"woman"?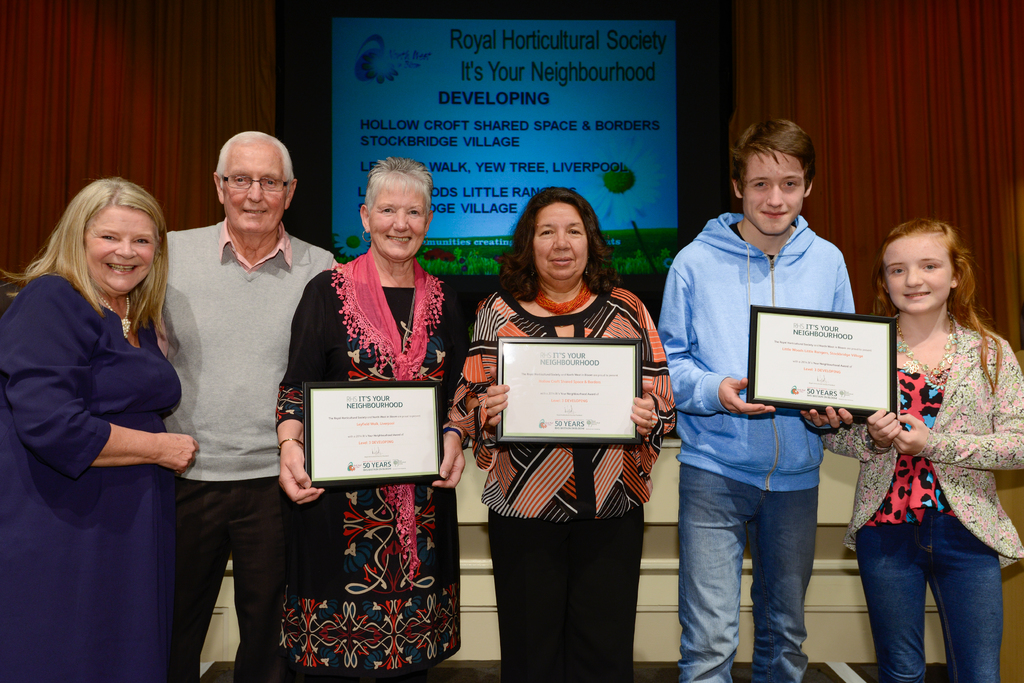
<box>466,176,674,670</box>
